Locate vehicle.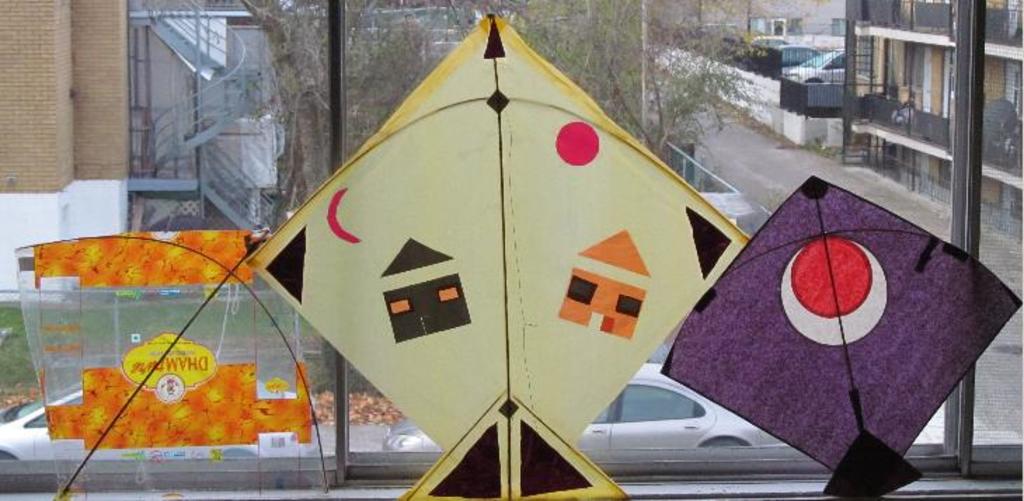
Bounding box: [left=783, top=36, right=833, bottom=70].
